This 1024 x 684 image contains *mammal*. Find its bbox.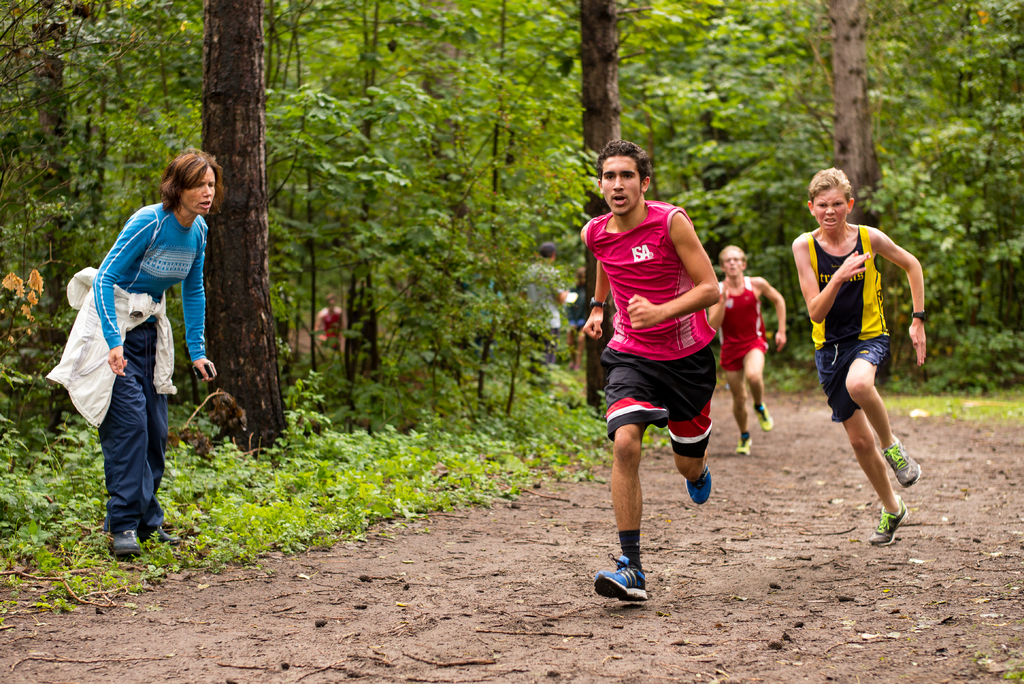
[791, 165, 920, 544].
